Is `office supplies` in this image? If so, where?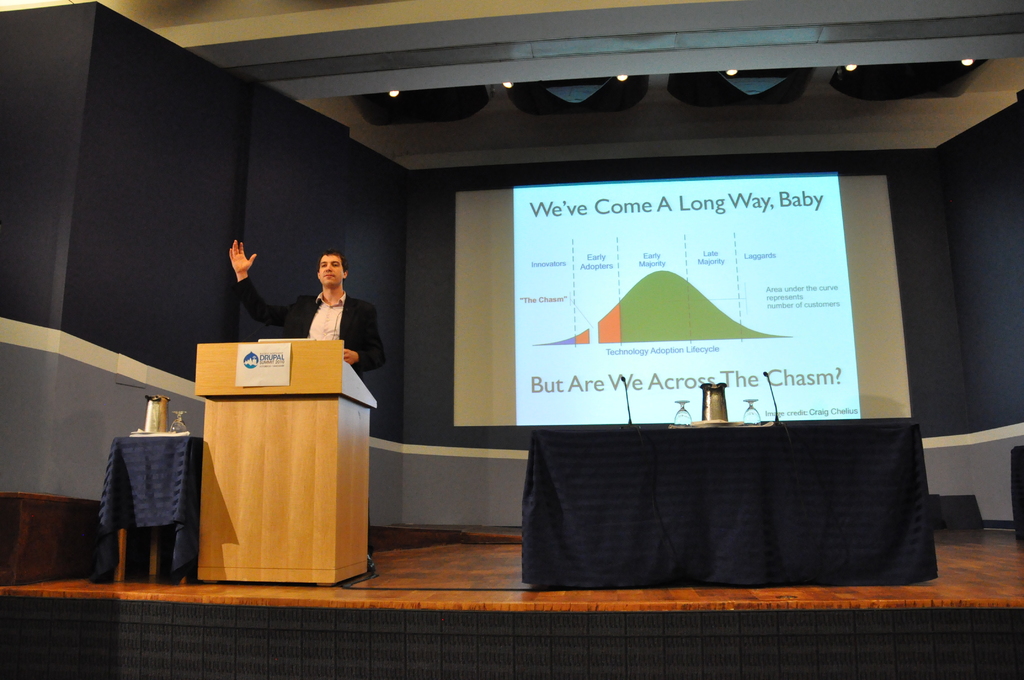
Yes, at crop(700, 378, 723, 424).
